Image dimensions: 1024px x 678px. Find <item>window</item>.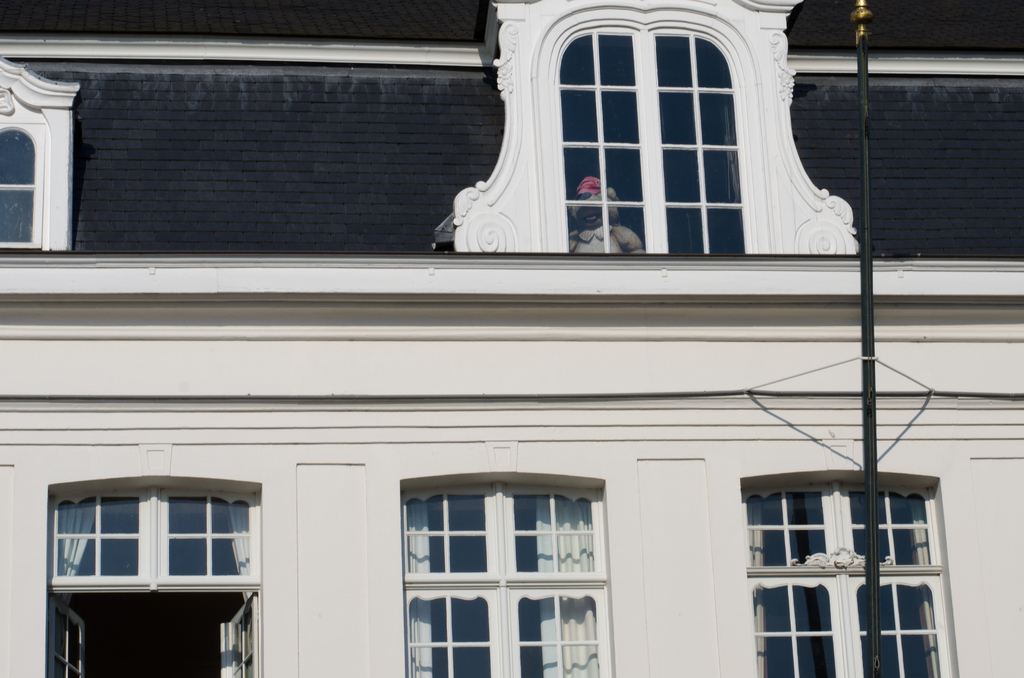
rect(557, 26, 749, 254).
